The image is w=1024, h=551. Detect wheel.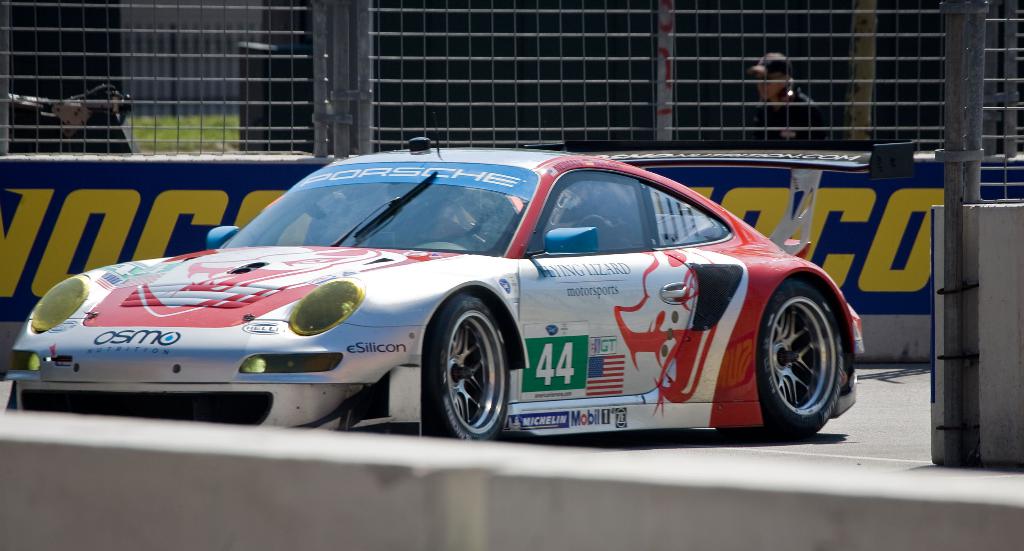
Detection: {"left": 422, "top": 302, "right": 508, "bottom": 440}.
